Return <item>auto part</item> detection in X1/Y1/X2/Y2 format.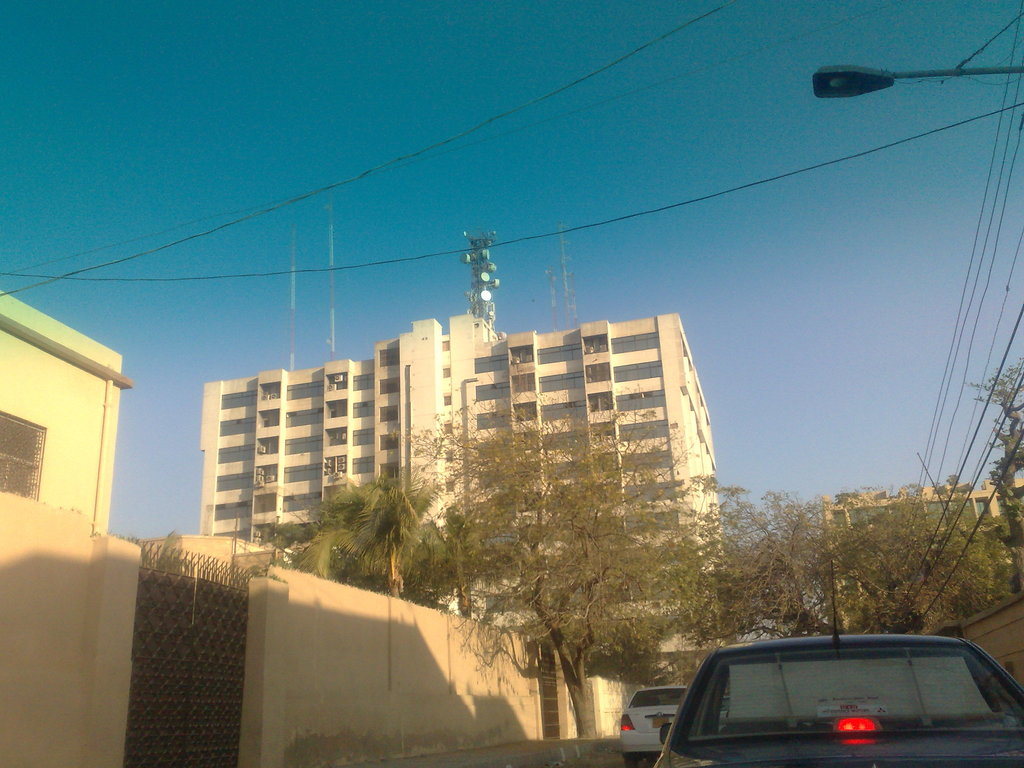
642/708/677/744.
